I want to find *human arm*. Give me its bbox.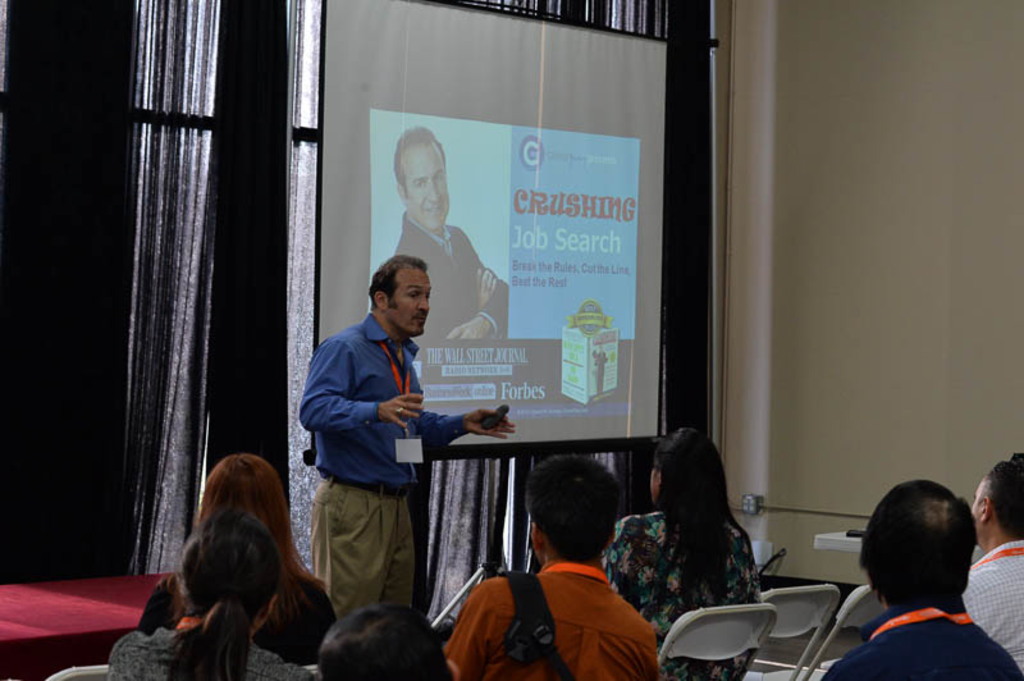
{"x1": 416, "y1": 371, "x2": 512, "y2": 467}.
